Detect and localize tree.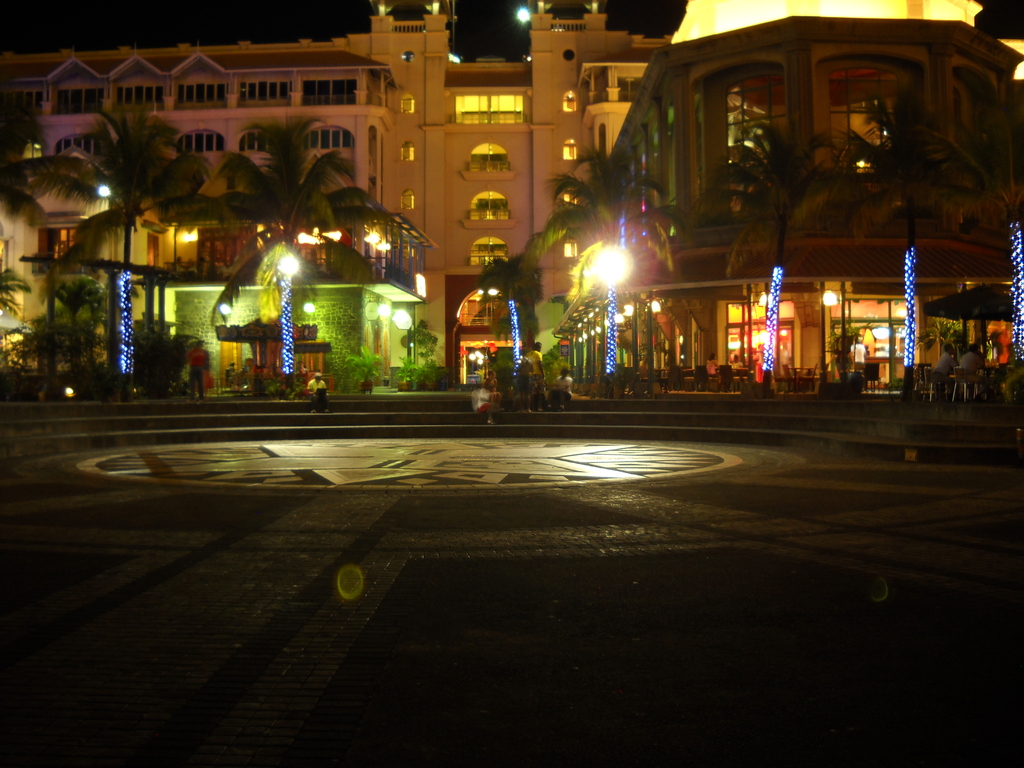
Localized at <region>0, 120, 90, 228</region>.
